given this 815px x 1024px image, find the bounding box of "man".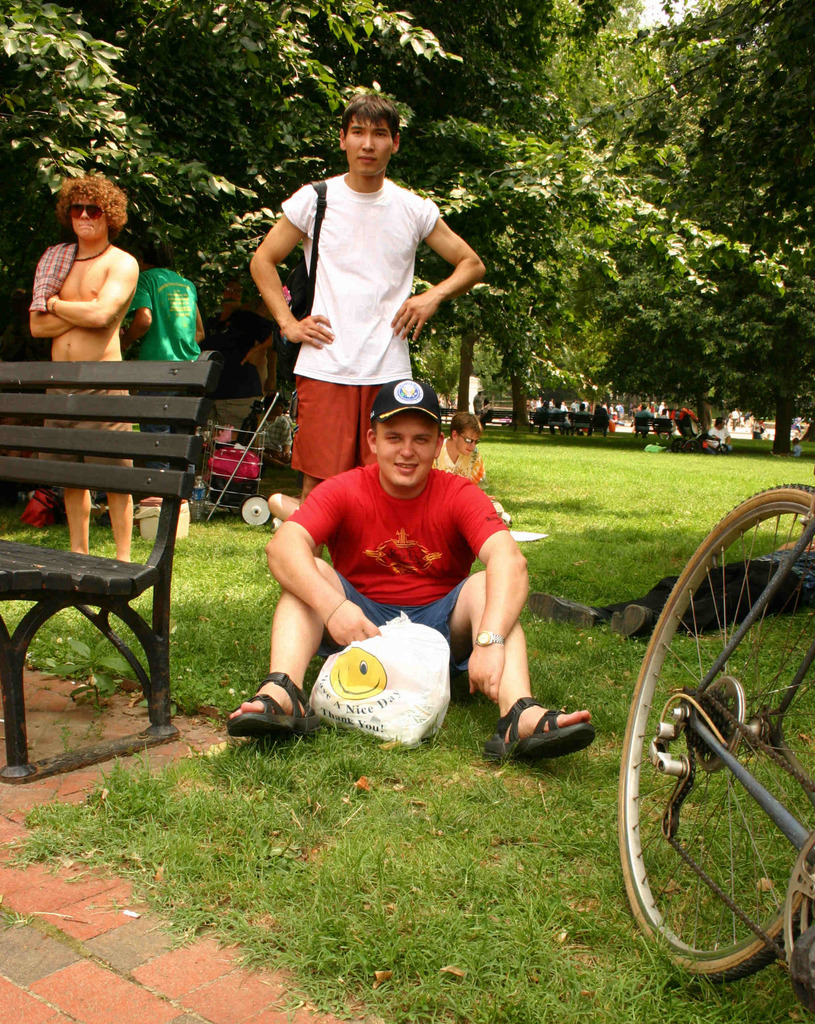
pyautogui.locateOnScreen(118, 250, 207, 512).
